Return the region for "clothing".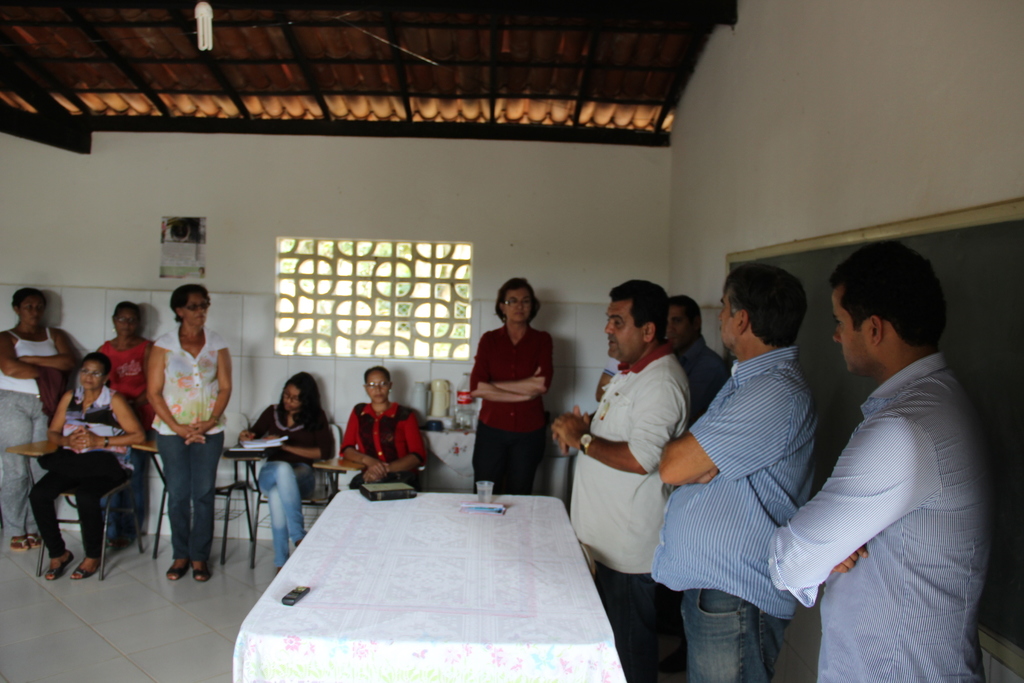
region(335, 401, 425, 490).
